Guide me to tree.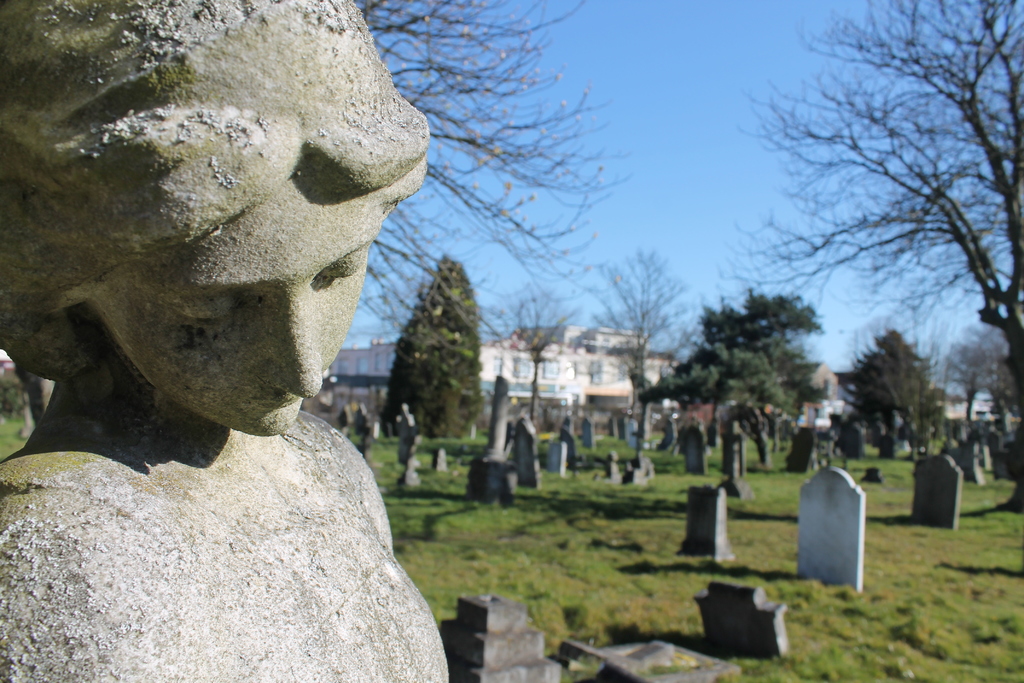
Guidance: crop(716, 0, 1023, 513).
